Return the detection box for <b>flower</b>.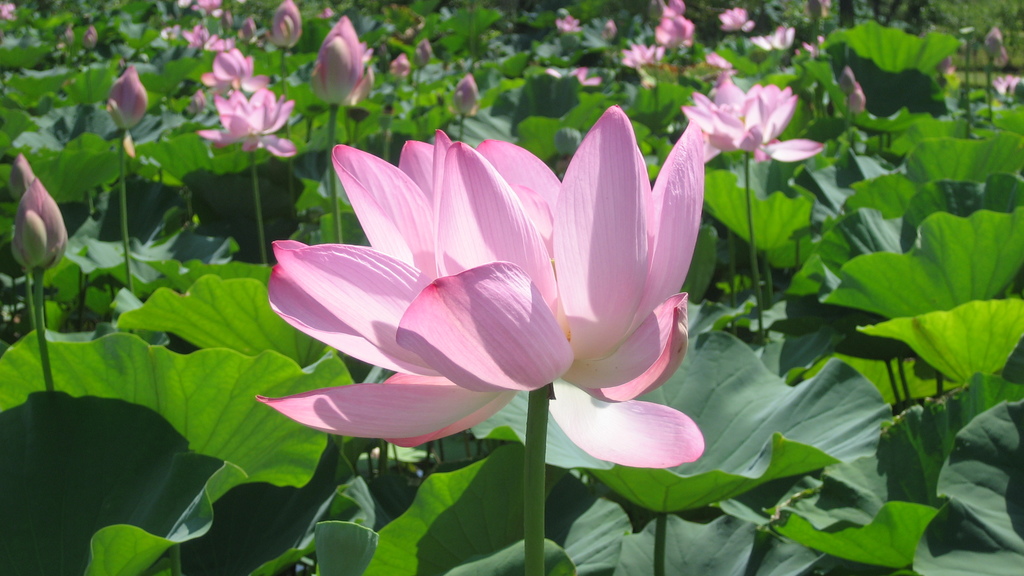
[105,63,152,127].
